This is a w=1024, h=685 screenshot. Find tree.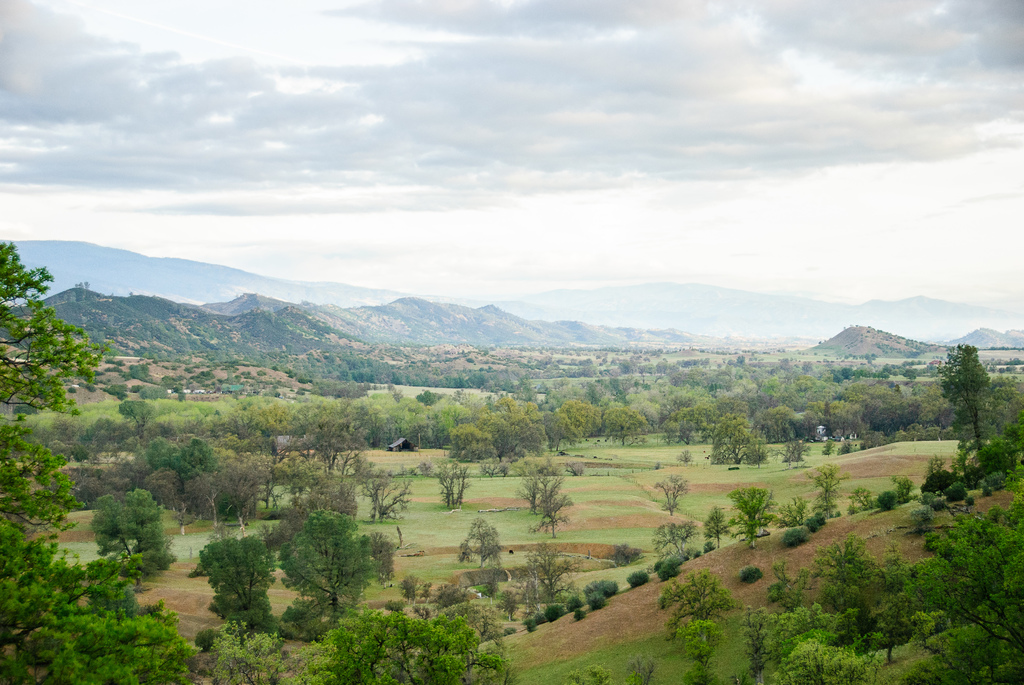
Bounding box: 836,438,852,459.
